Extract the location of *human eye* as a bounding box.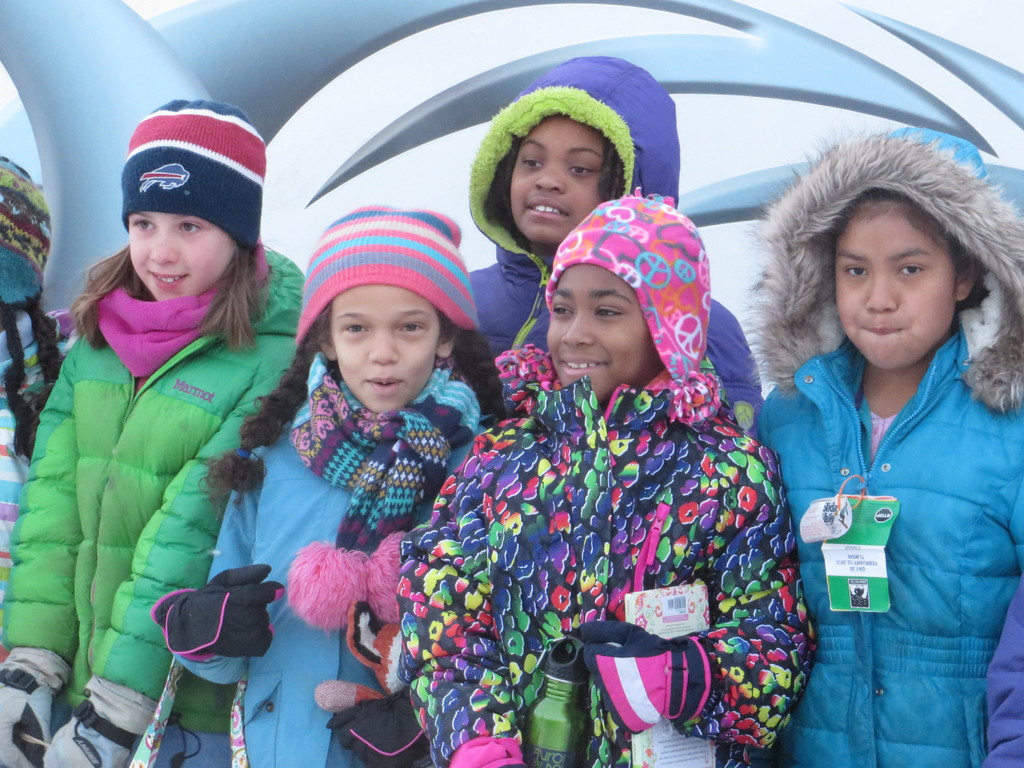
(x1=397, y1=320, x2=426, y2=339).
